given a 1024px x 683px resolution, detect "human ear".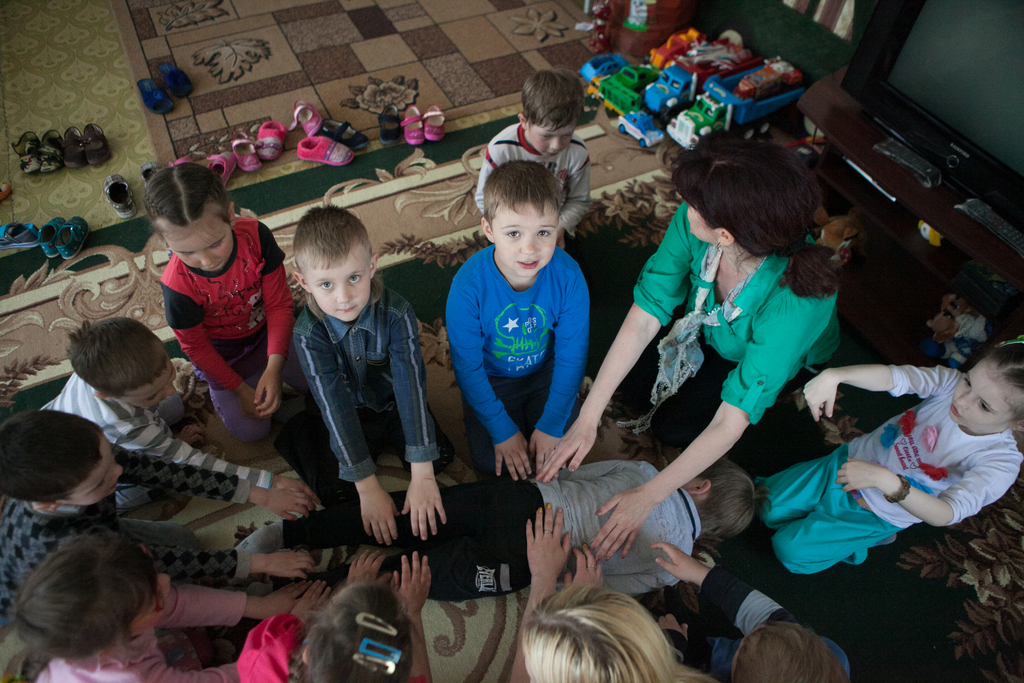
x1=1014, y1=421, x2=1023, y2=432.
